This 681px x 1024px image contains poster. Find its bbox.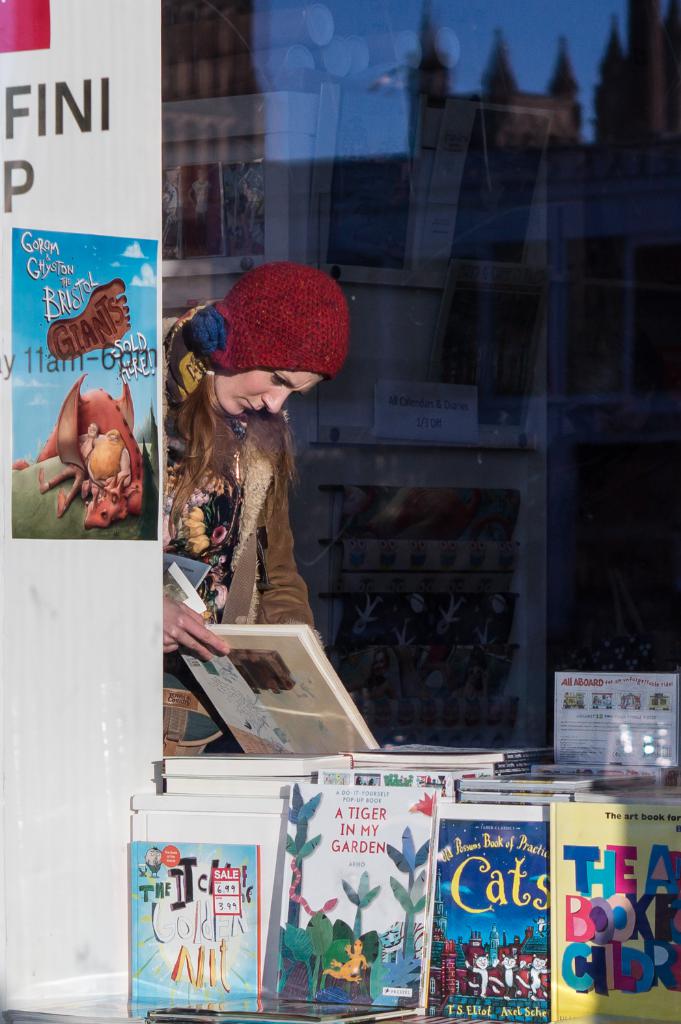
[5,224,155,545].
